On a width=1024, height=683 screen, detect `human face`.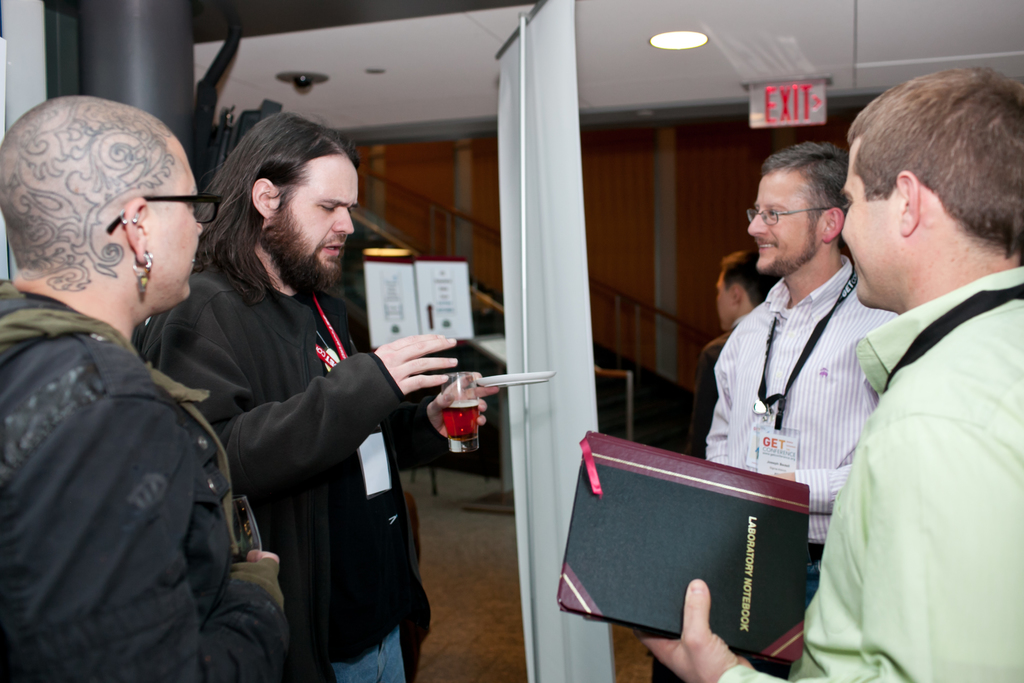
select_region(276, 152, 360, 273).
